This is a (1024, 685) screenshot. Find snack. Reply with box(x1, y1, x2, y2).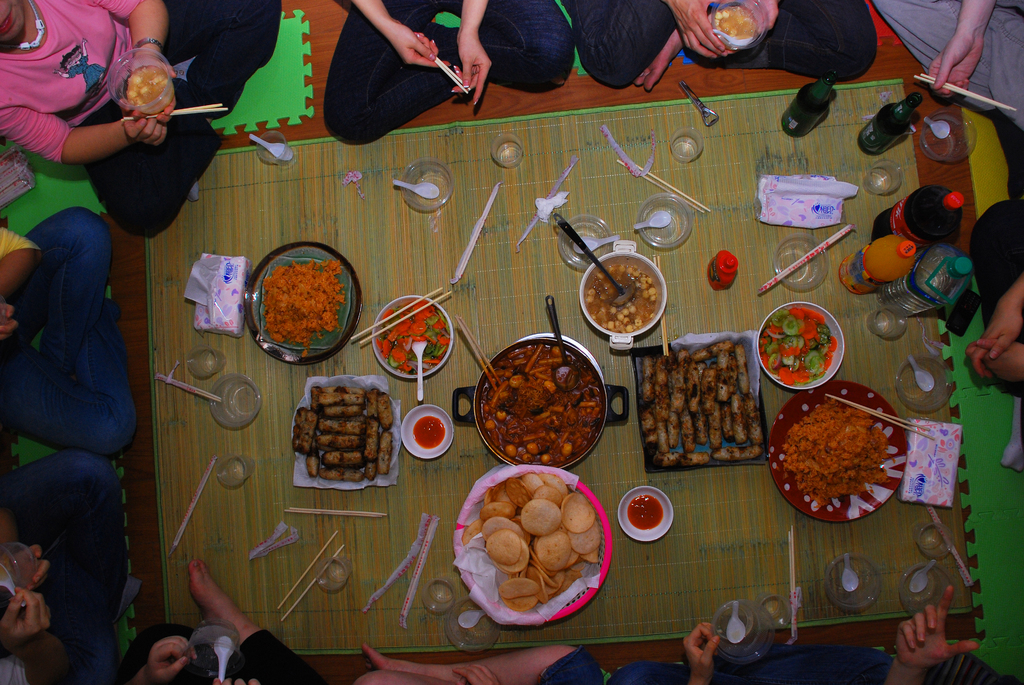
box(255, 260, 340, 353).
